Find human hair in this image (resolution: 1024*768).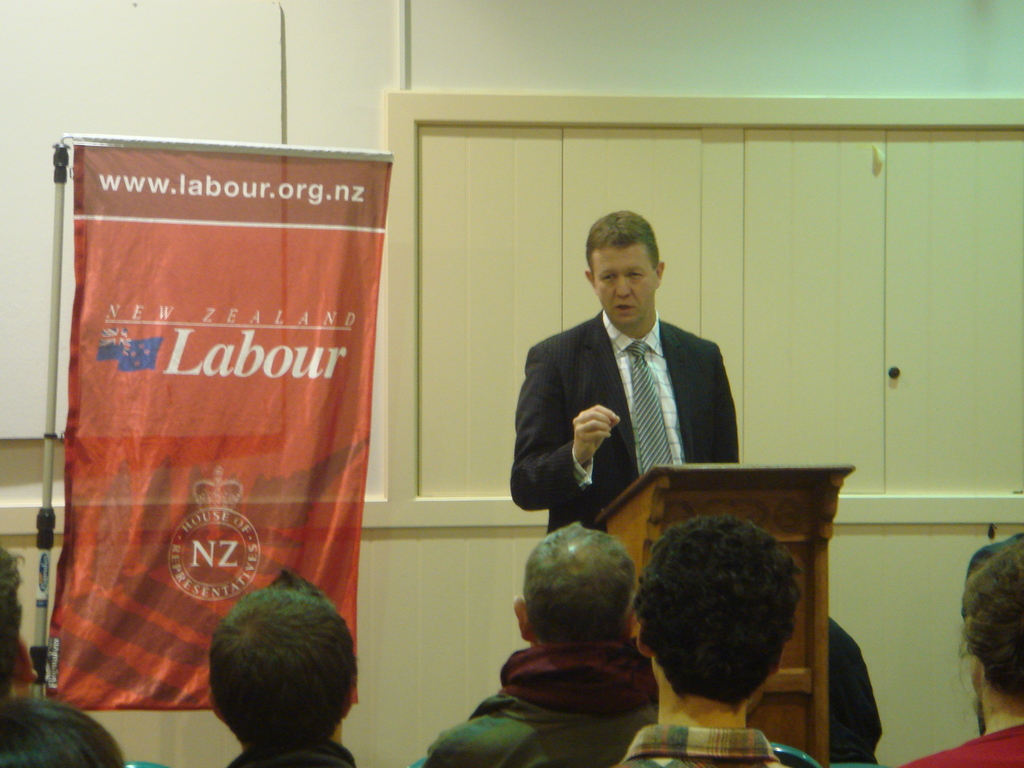
<region>520, 521, 636, 639</region>.
